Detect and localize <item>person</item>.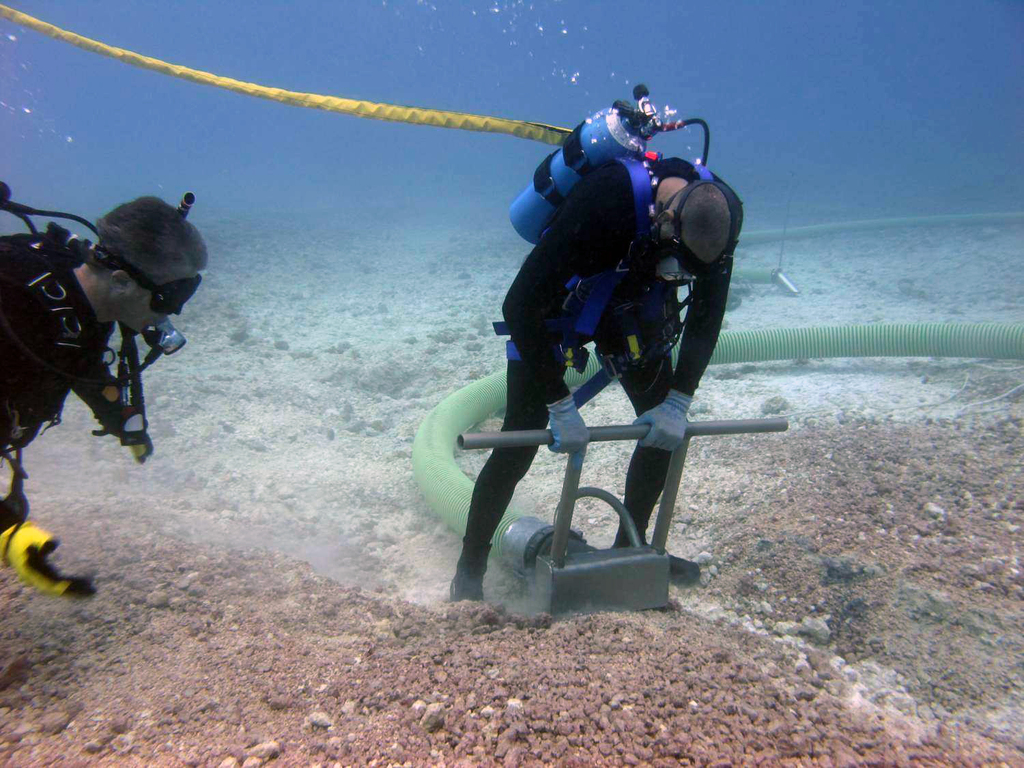
Localized at (442,157,745,601).
